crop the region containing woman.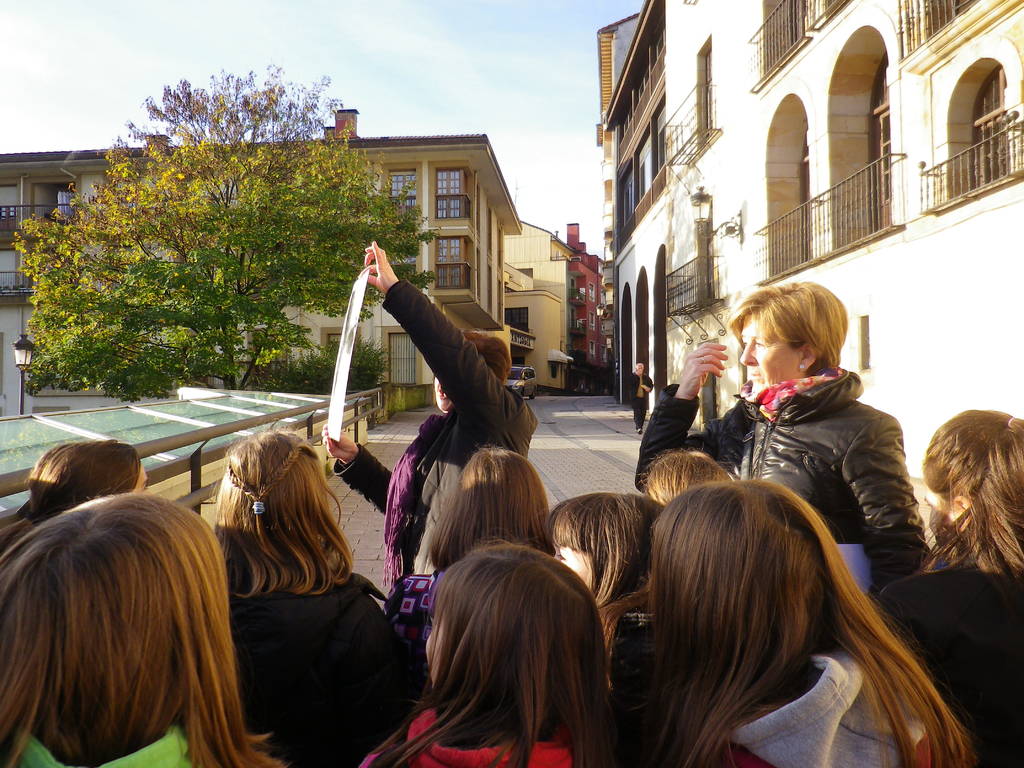
Crop region: BBox(1, 495, 276, 767).
